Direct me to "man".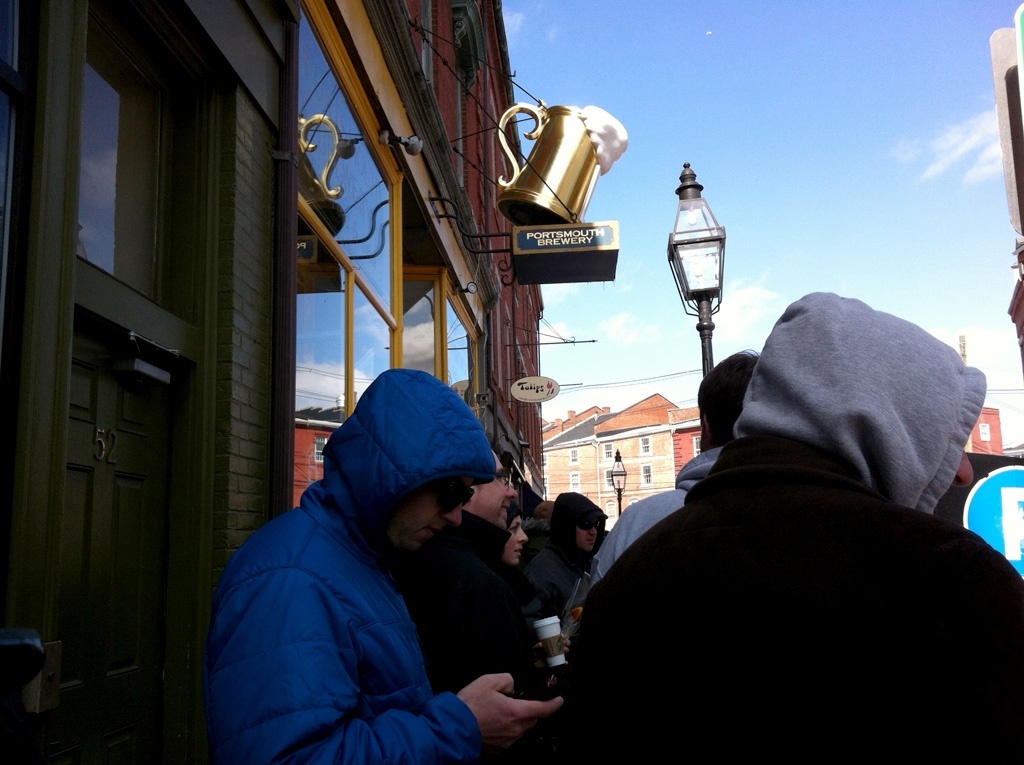
Direction: bbox(525, 488, 608, 613).
